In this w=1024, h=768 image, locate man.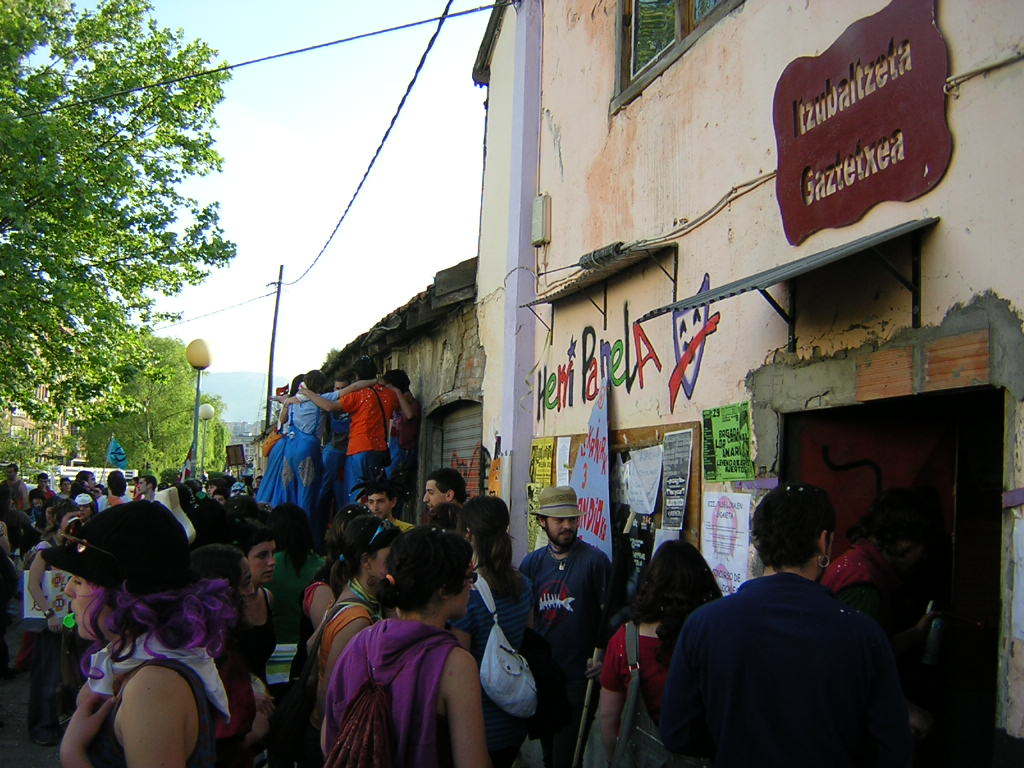
Bounding box: 361:485:420:537.
